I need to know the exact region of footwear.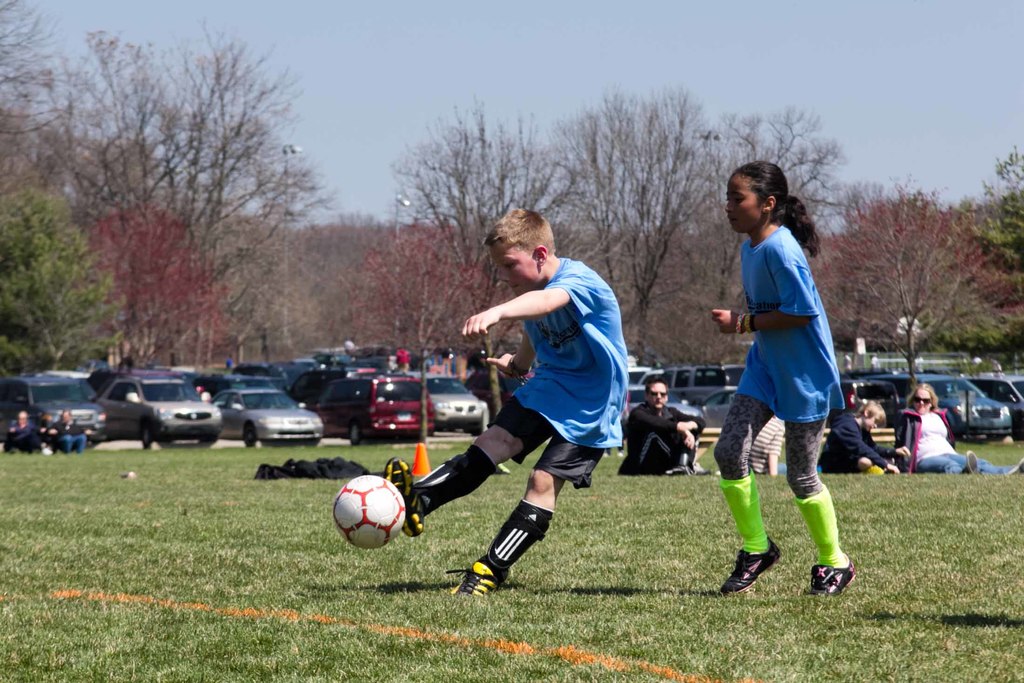
Region: 801:564:858:600.
